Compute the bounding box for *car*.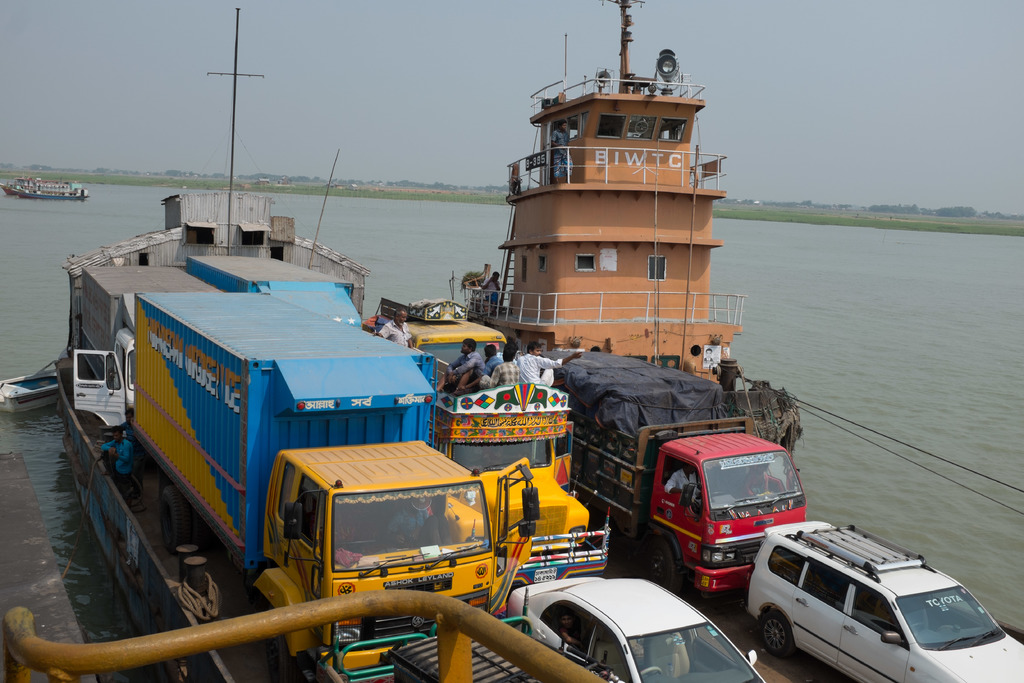
bbox=(502, 573, 770, 682).
